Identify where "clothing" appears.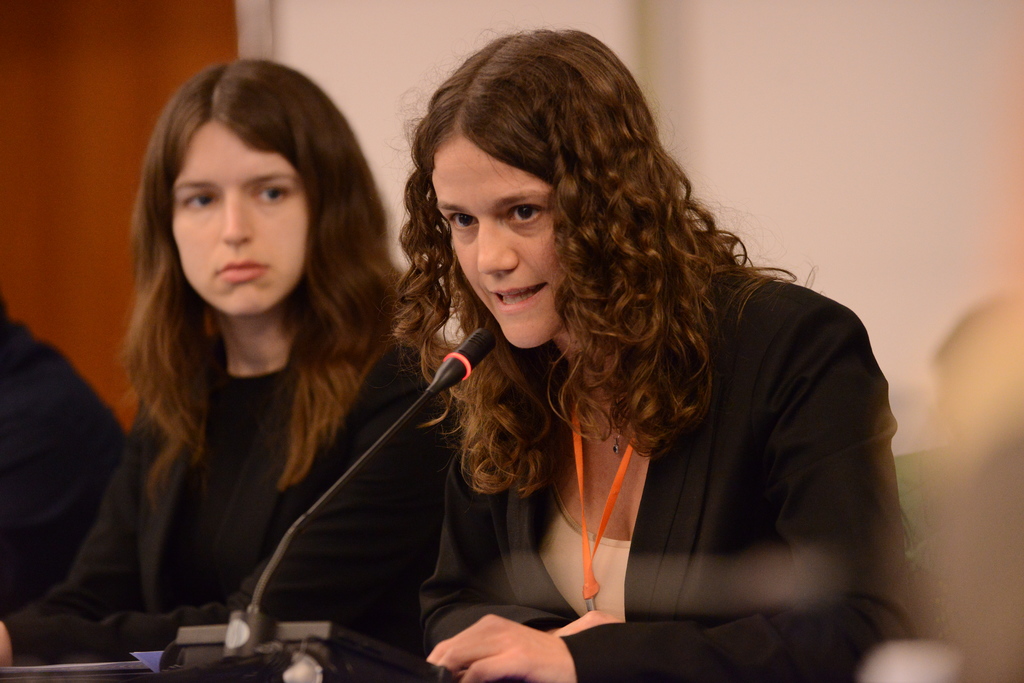
Appears at <bbox>0, 307, 463, 682</bbox>.
